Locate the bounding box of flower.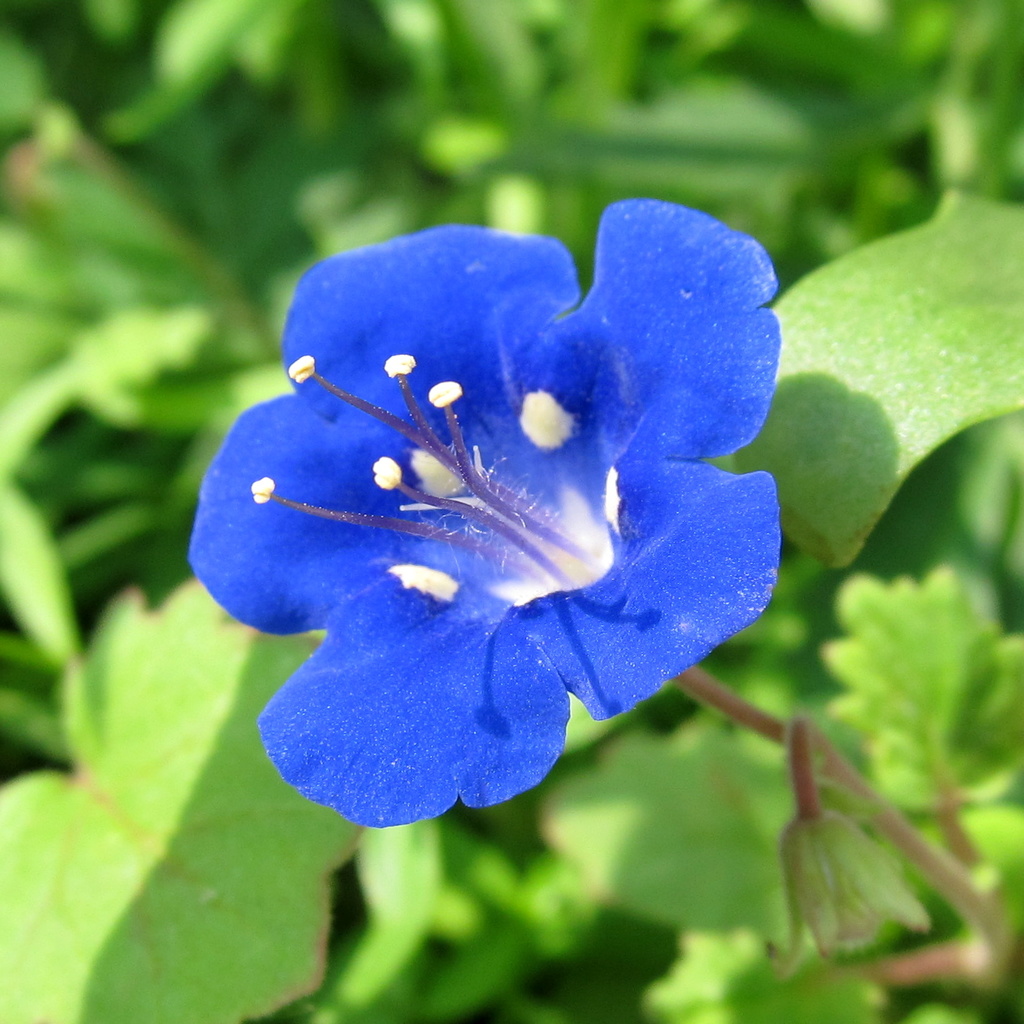
Bounding box: x1=179 y1=200 x2=821 y2=823.
